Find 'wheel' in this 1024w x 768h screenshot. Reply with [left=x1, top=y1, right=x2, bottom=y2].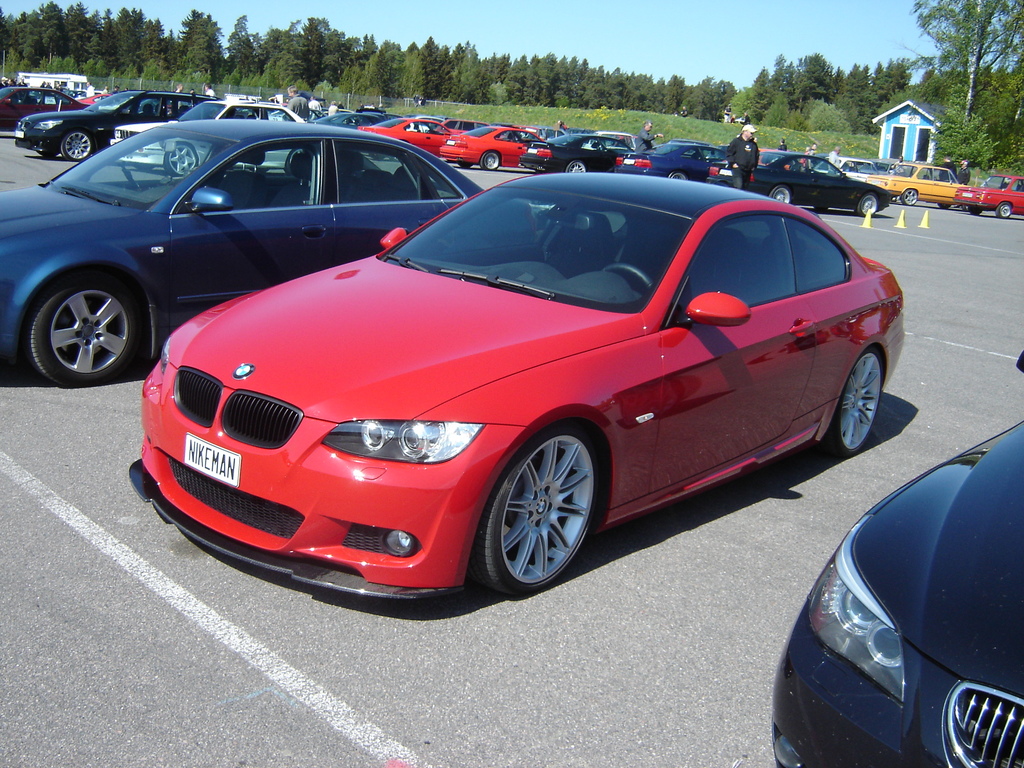
[left=671, top=168, right=689, bottom=183].
